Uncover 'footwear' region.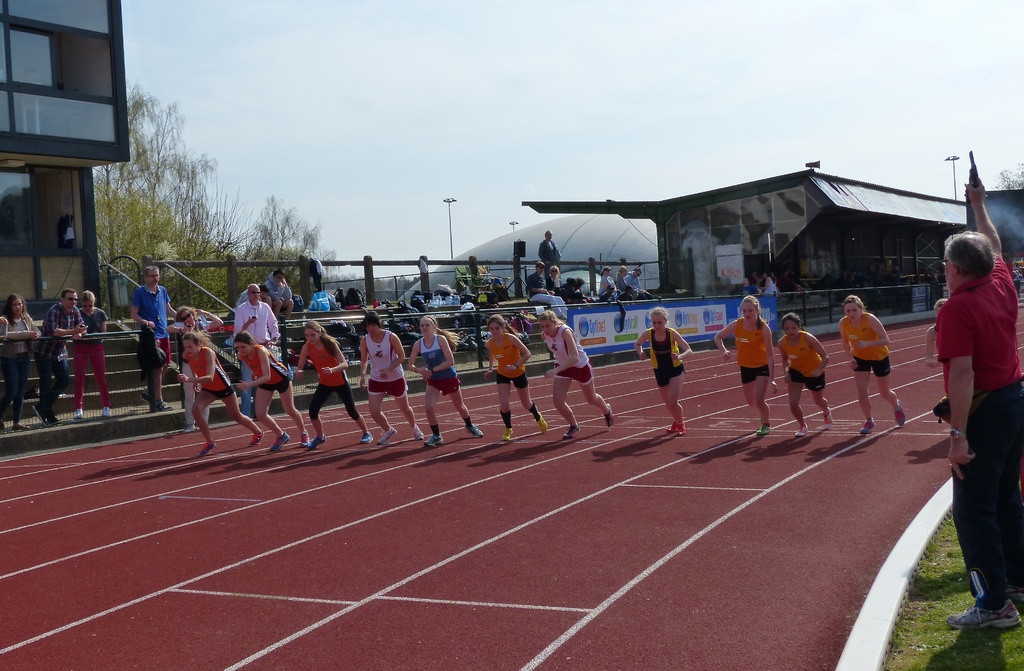
Uncovered: bbox(358, 430, 372, 442).
